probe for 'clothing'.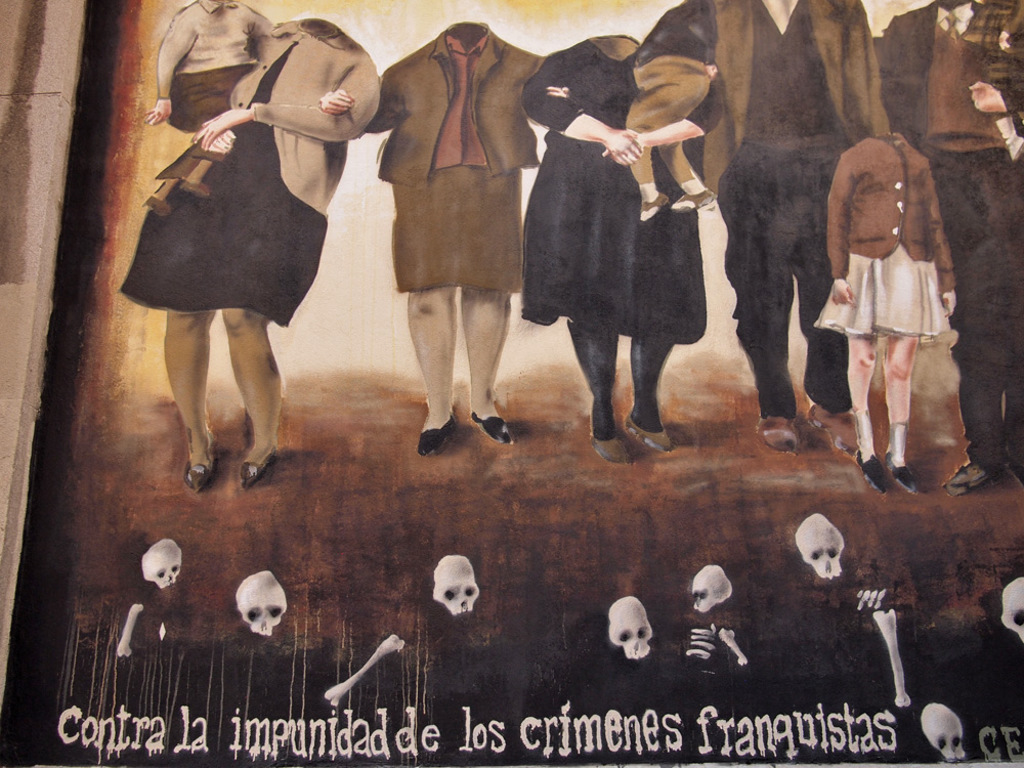
Probe result: box(156, 0, 272, 133).
